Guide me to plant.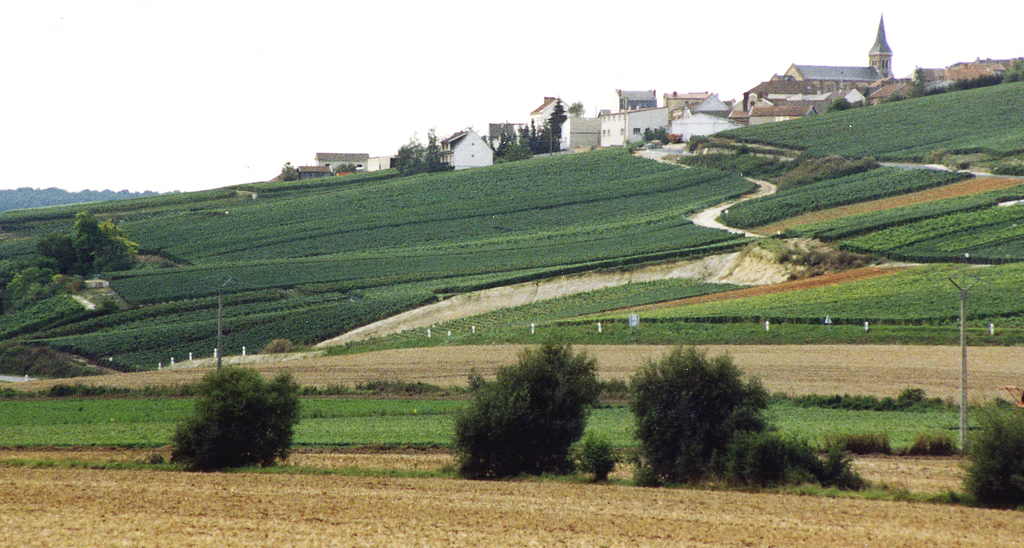
Guidance: pyautogui.locateOnScreen(945, 394, 1023, 512).
